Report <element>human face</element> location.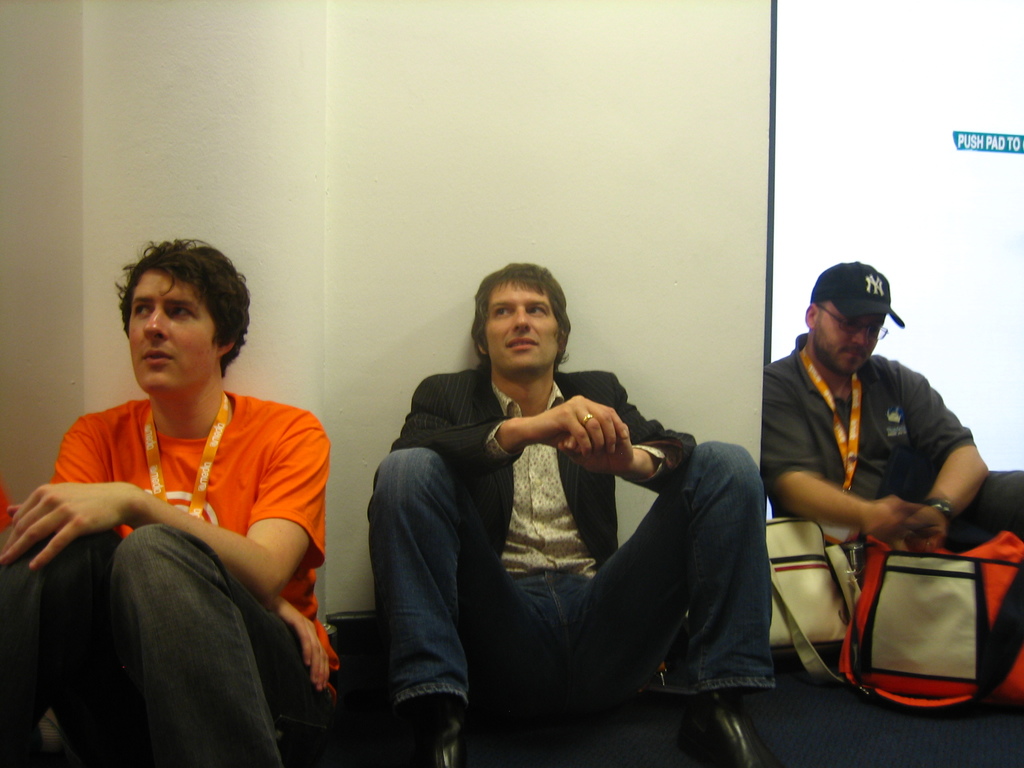
Report: crop(484, 273, 561, 378).
